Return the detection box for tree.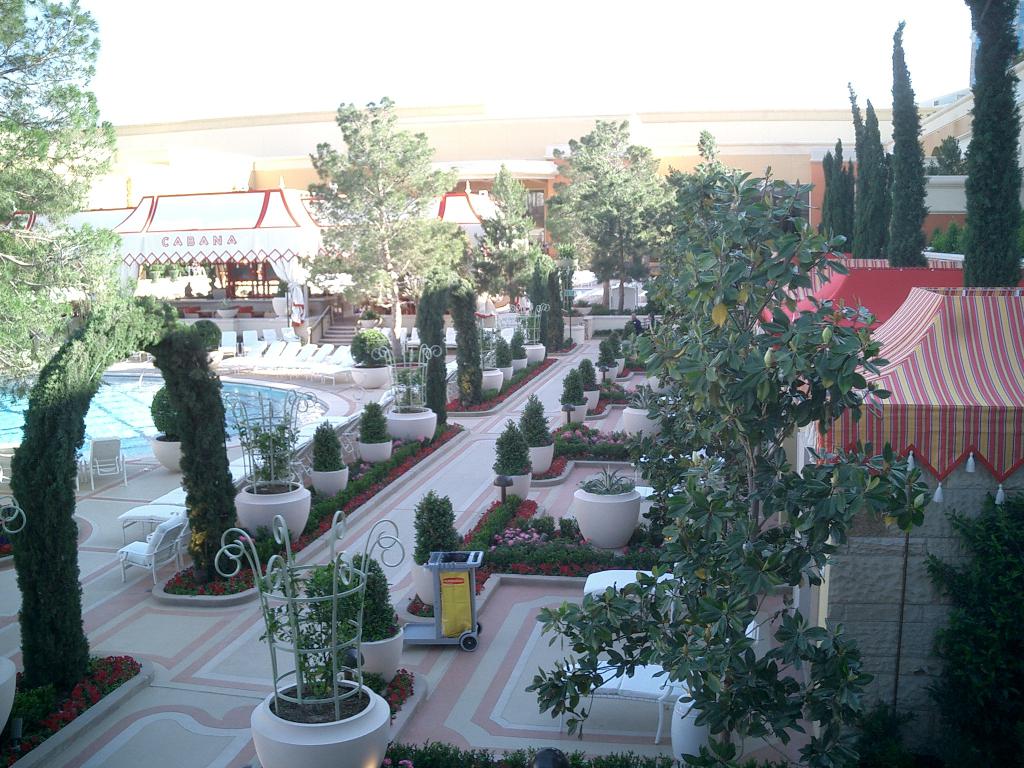
select_region(0, 0, 123, 396).
